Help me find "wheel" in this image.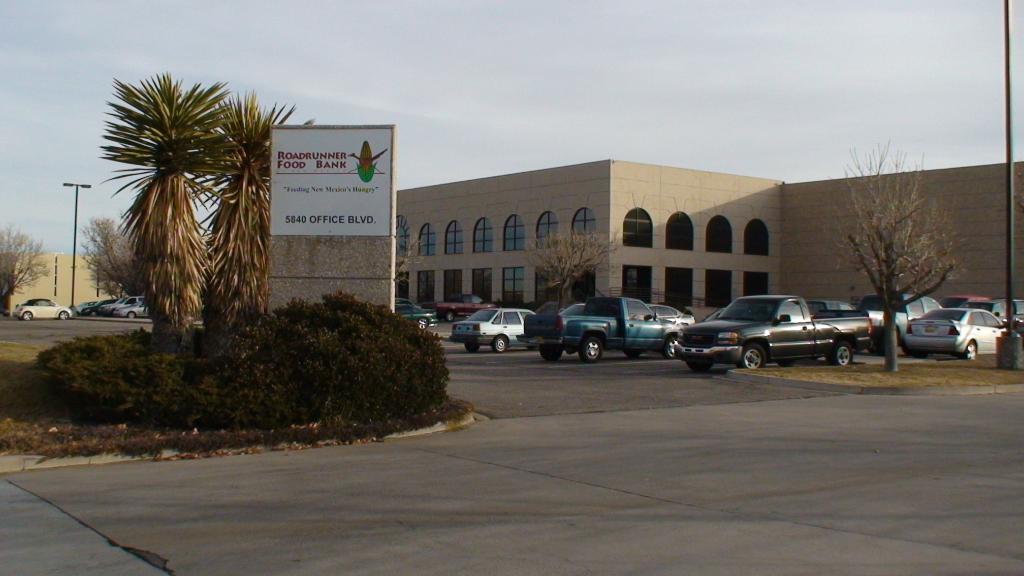
Found it: [582, 331, 605, 364].
